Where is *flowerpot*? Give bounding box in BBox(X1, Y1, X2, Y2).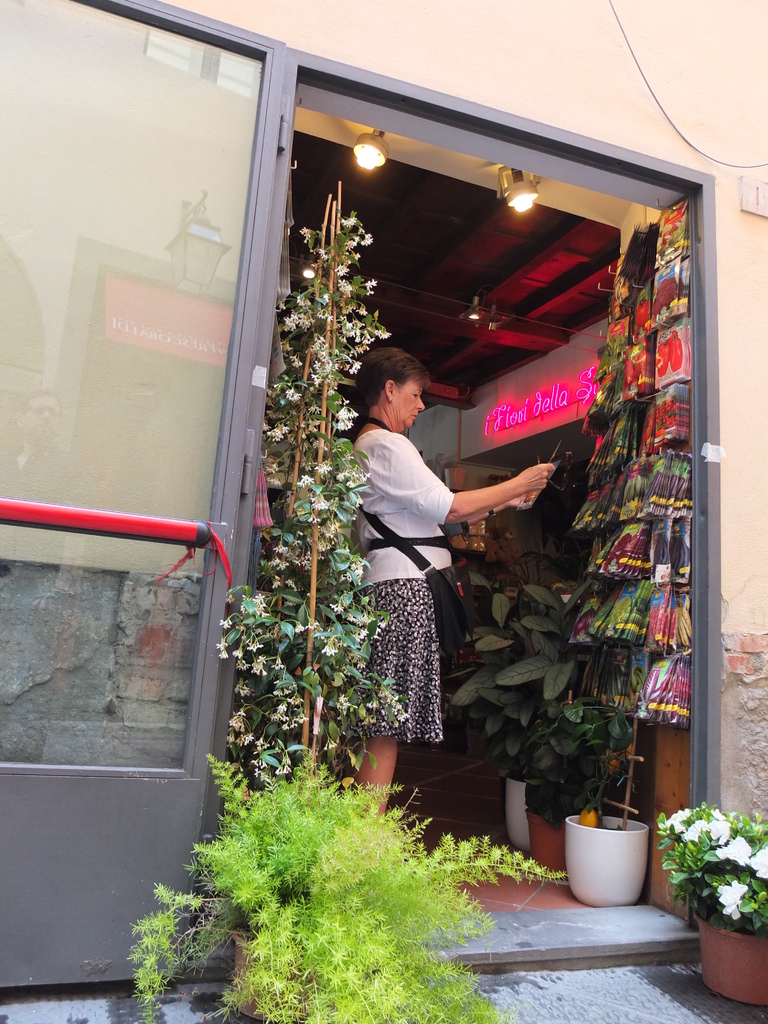
BBox(565, 804, 666, 905).
